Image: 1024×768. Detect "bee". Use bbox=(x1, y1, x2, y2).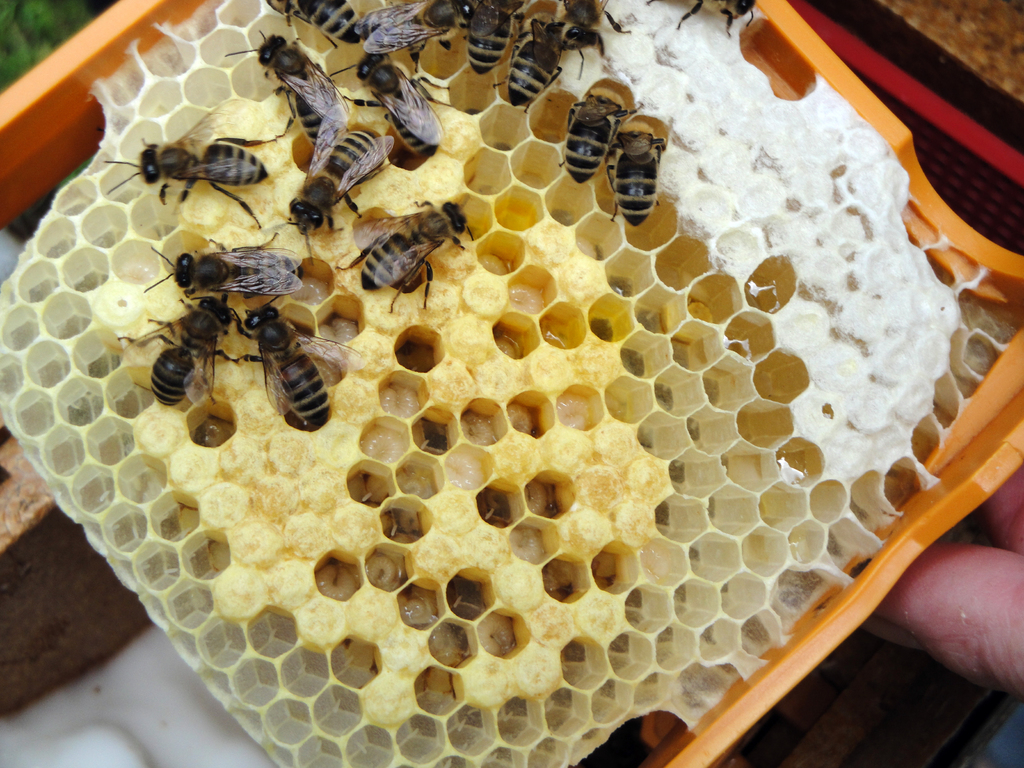
bbox=(361, 0, 476, 53).
